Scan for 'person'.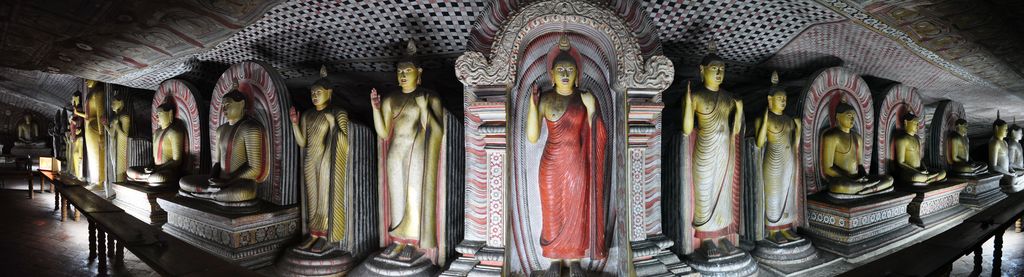
Scan result: detection(367, 55, 449, 263).
